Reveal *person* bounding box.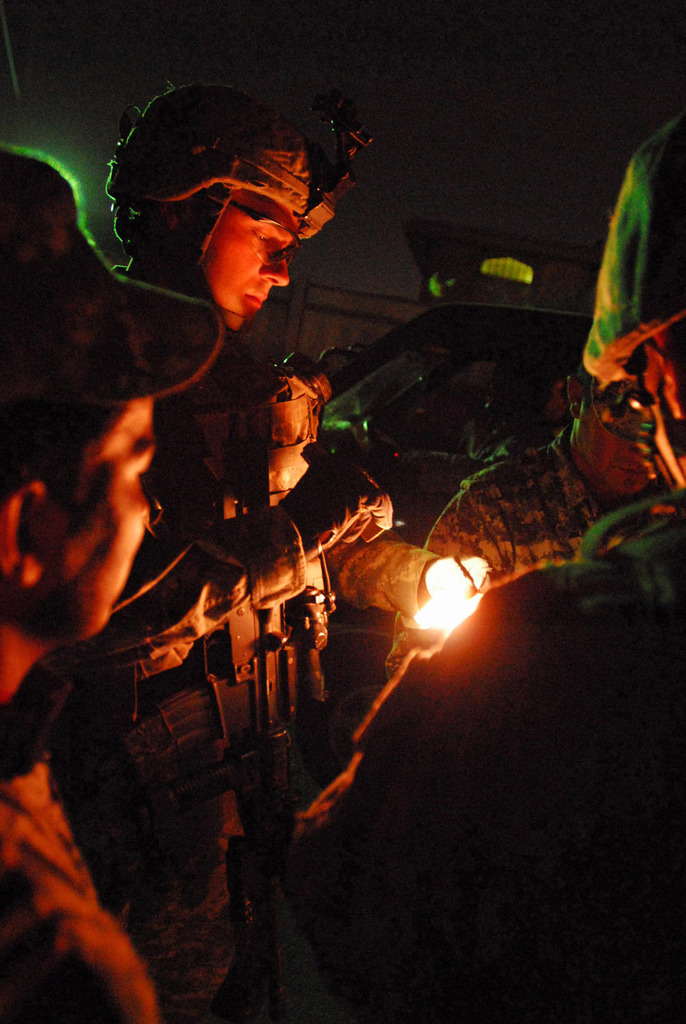
Revealed: rect(290, 120, 685, 1023).
